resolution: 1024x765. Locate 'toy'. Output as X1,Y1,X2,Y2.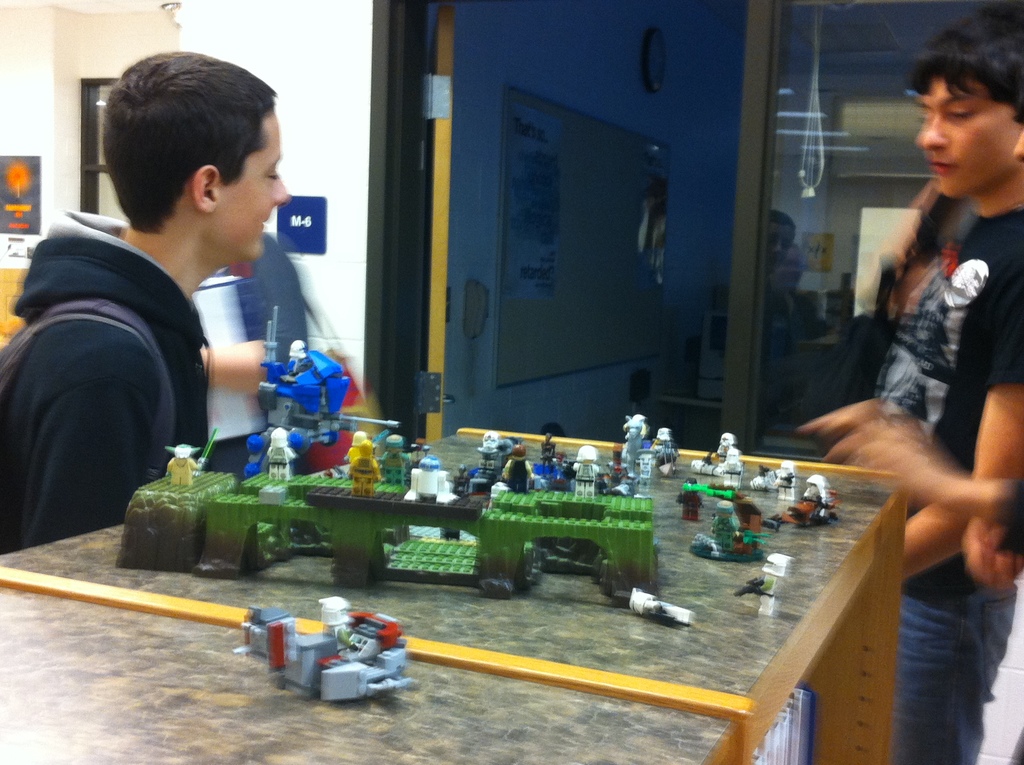
627,588,694,629.
